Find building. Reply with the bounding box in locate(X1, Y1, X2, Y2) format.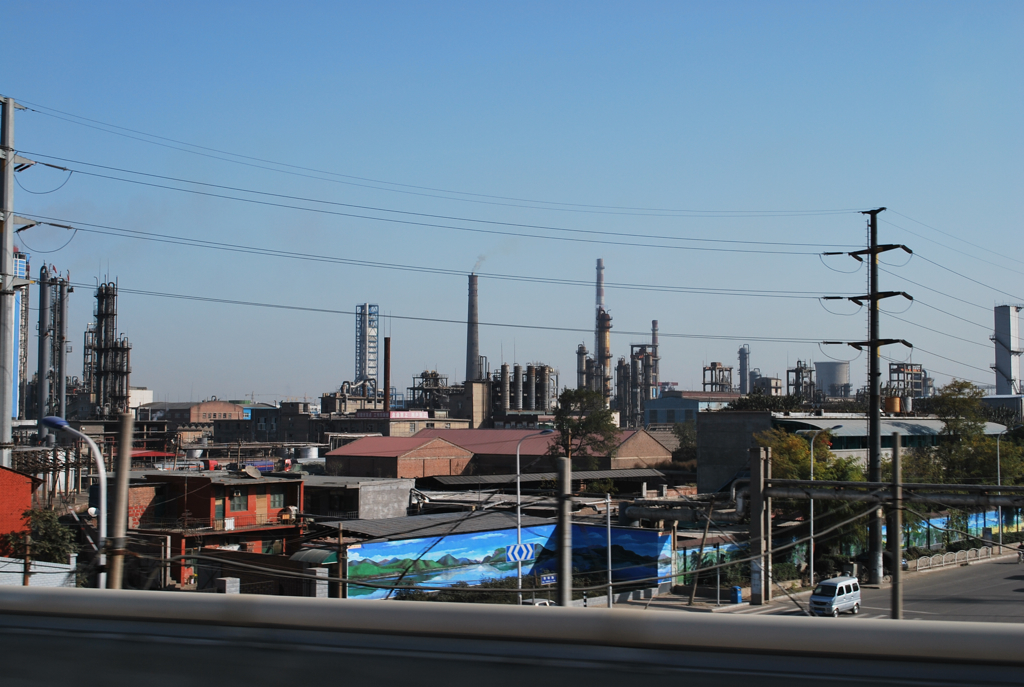
locate(781, 417, 1009, 470).
